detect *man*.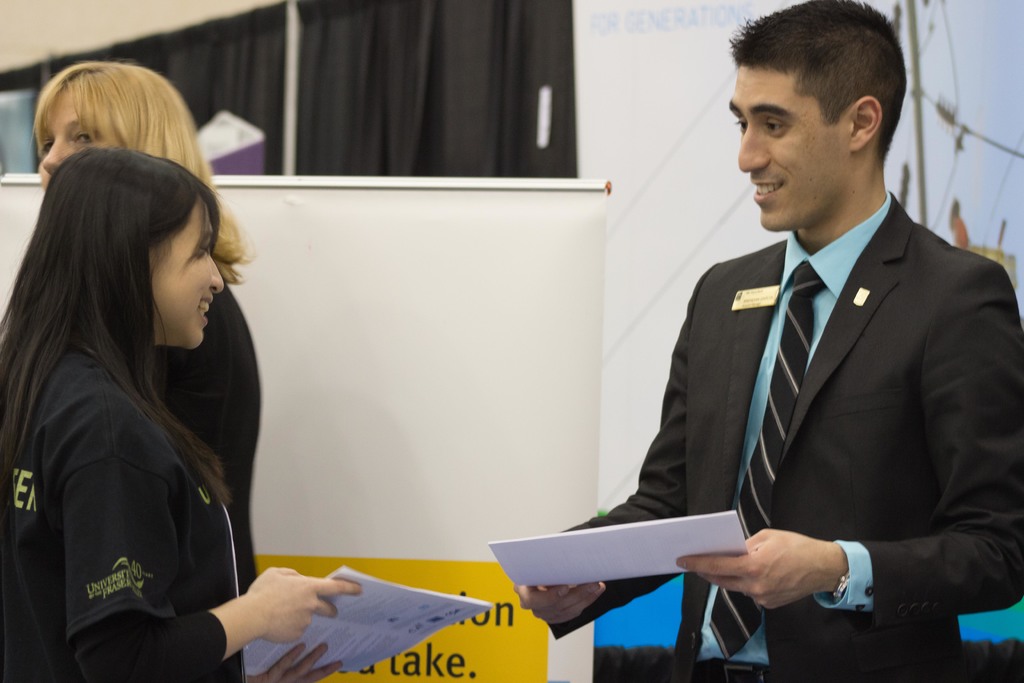
Detected at bbox=[591, 24, 1009, 668].
